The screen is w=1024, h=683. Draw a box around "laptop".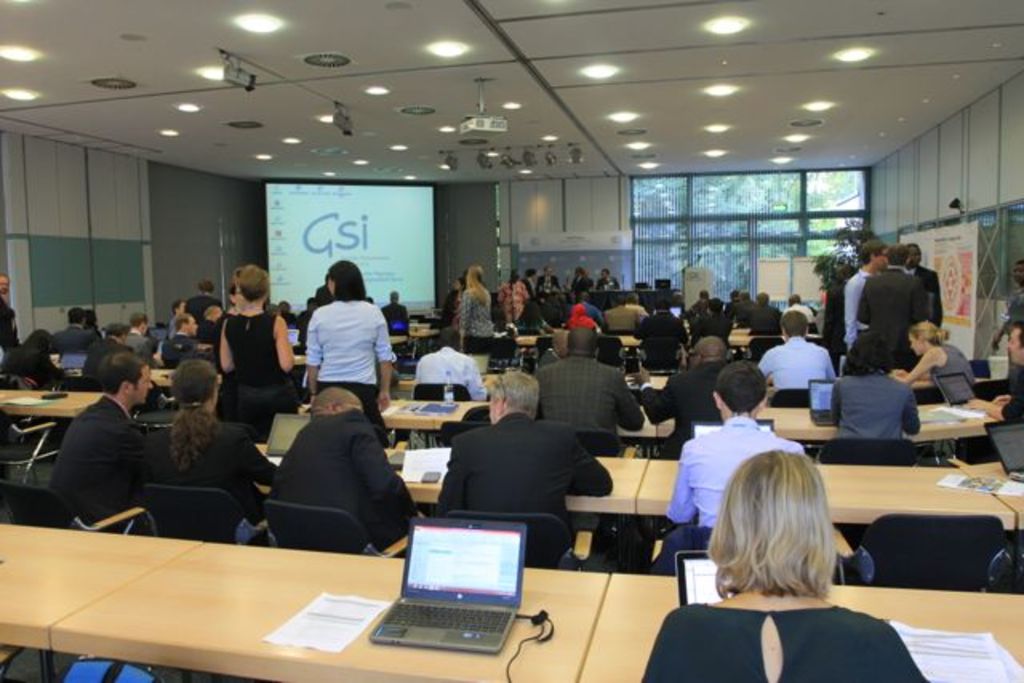
[left=936, top=373, right=984, bottom=414].
